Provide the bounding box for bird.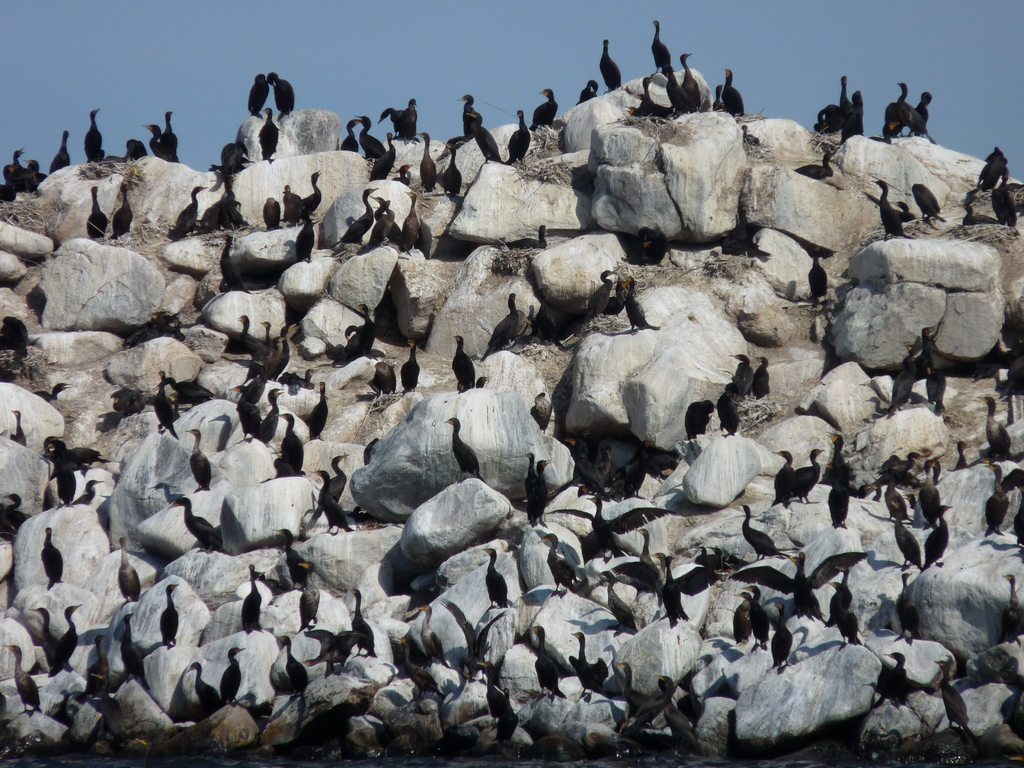
detection(825, 475, 847, 529).
